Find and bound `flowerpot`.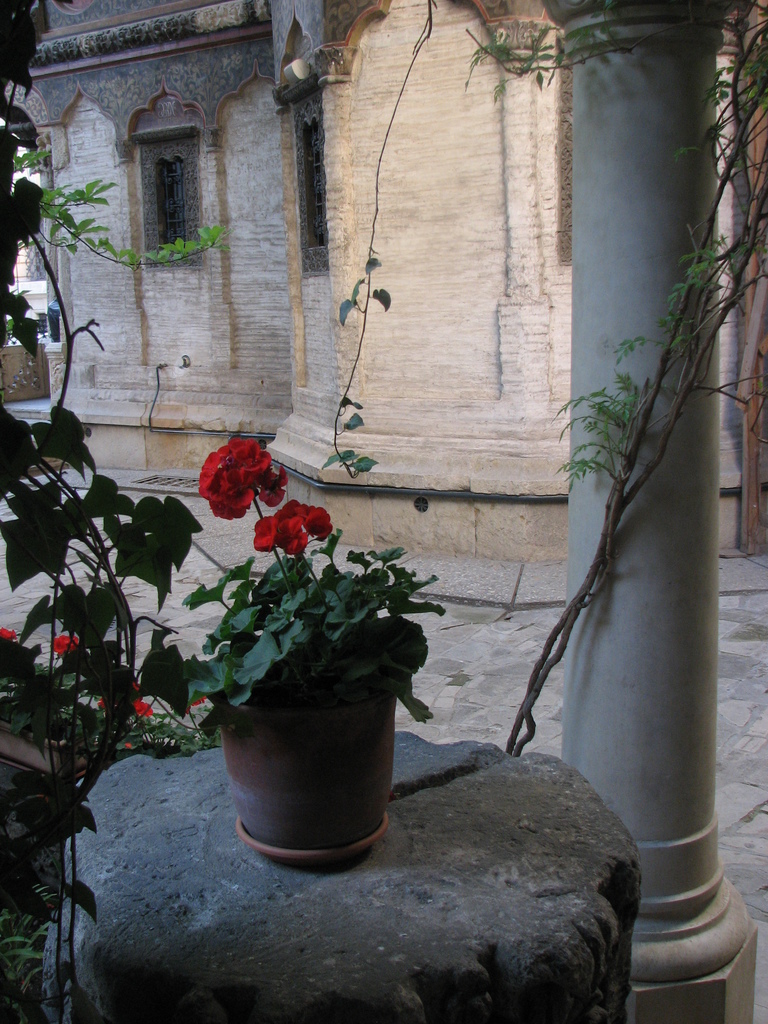
Bound: bbox=(199, 562, 424, 858).
